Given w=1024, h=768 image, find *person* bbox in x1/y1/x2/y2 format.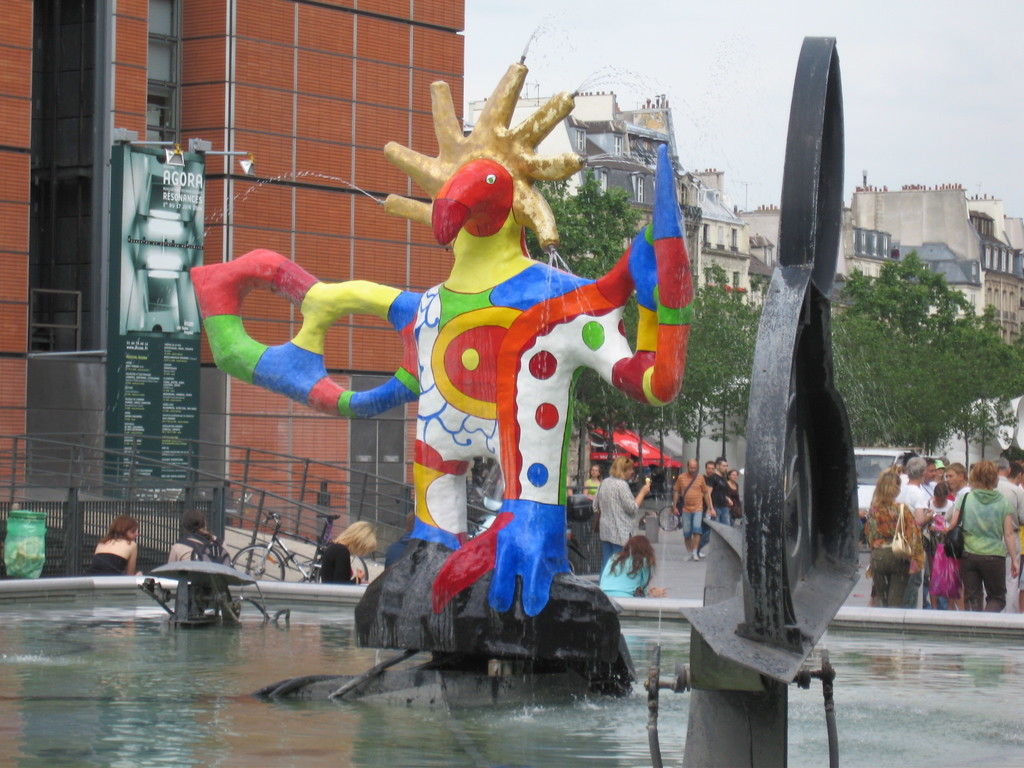
701/456/715/512.
